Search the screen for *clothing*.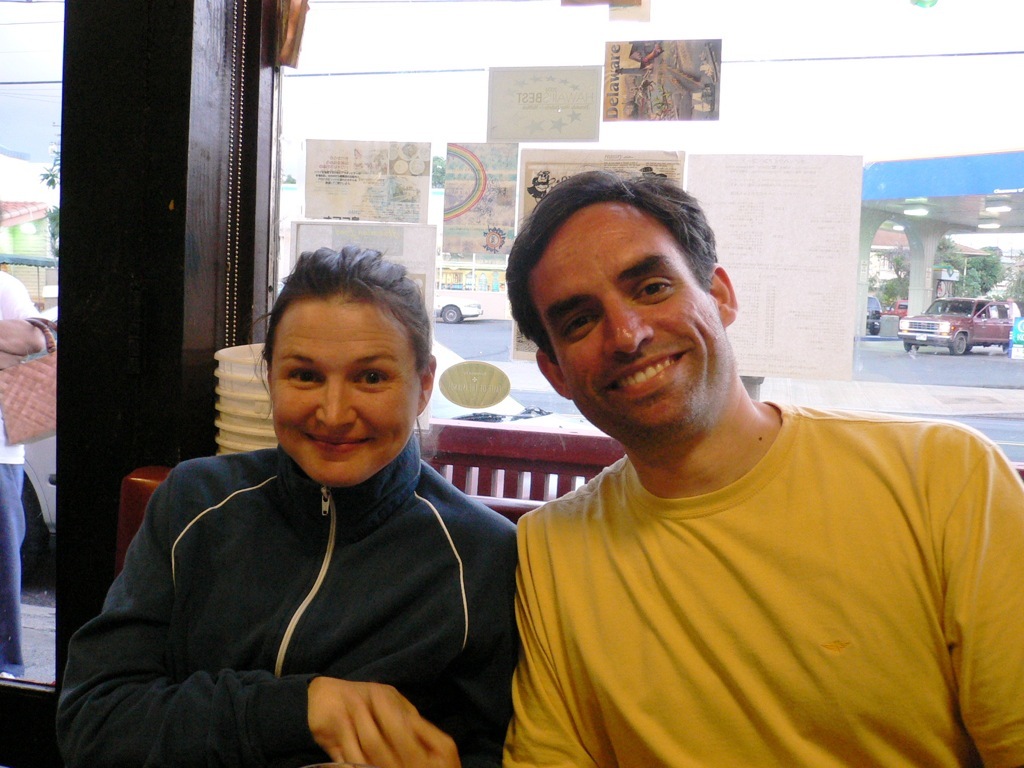
Found at (left=53, top=447, right=517, bottom=767).
